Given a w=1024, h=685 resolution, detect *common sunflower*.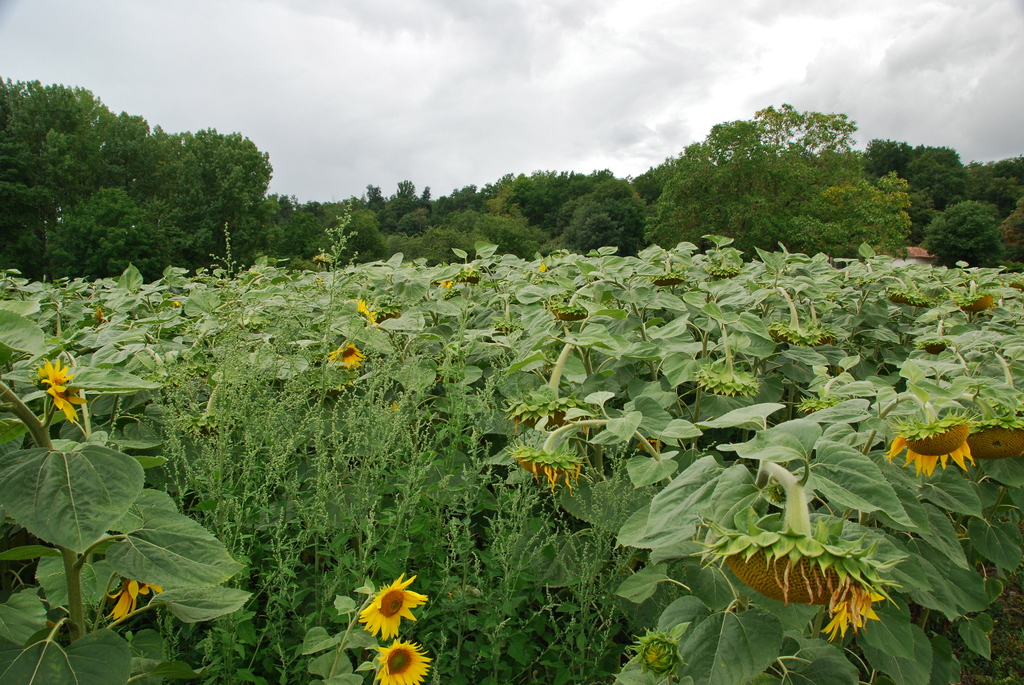
BBox(629, 631, 698, 684).
